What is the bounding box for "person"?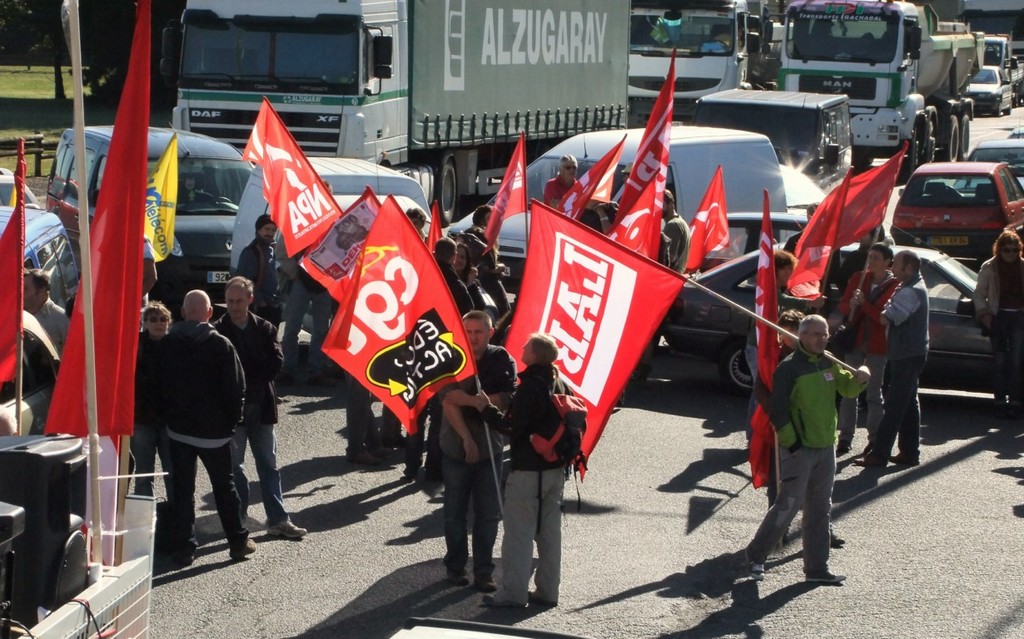
122,301,179,493.
